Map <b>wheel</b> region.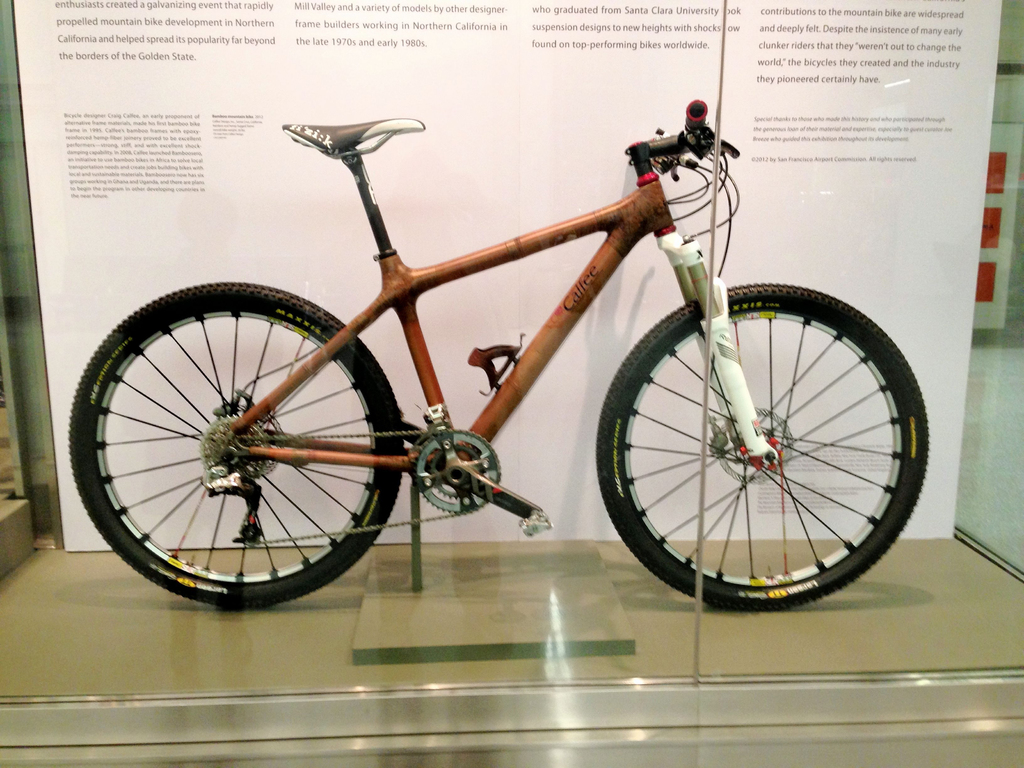
Mapped to [69,282,404,611].
